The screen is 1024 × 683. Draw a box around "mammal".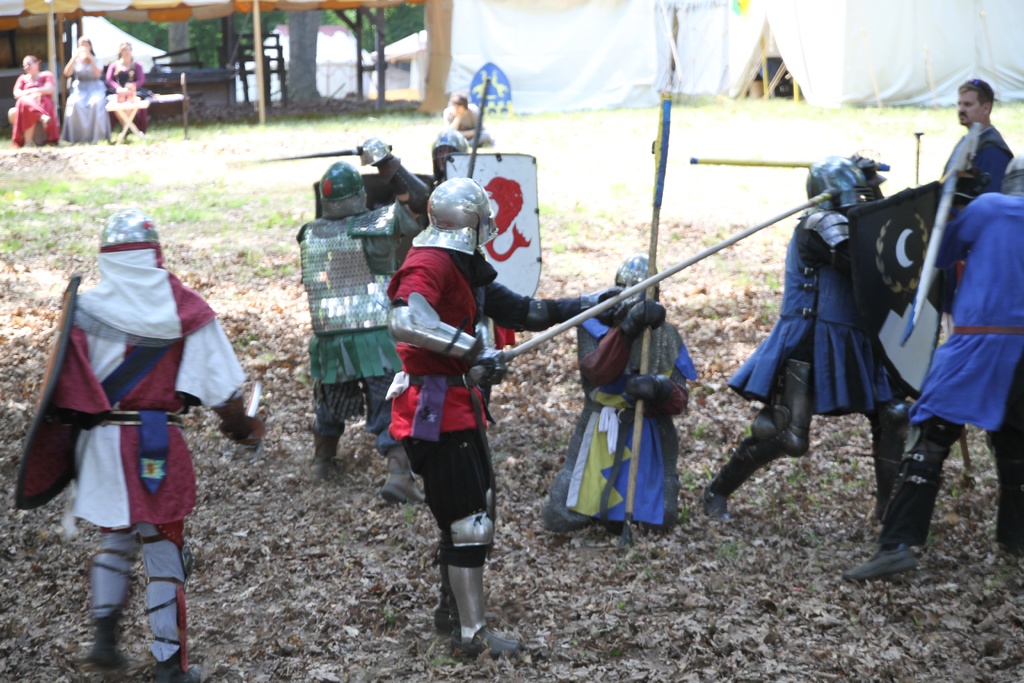
[x1=822, y1=157, x2=1023, y2=580].
